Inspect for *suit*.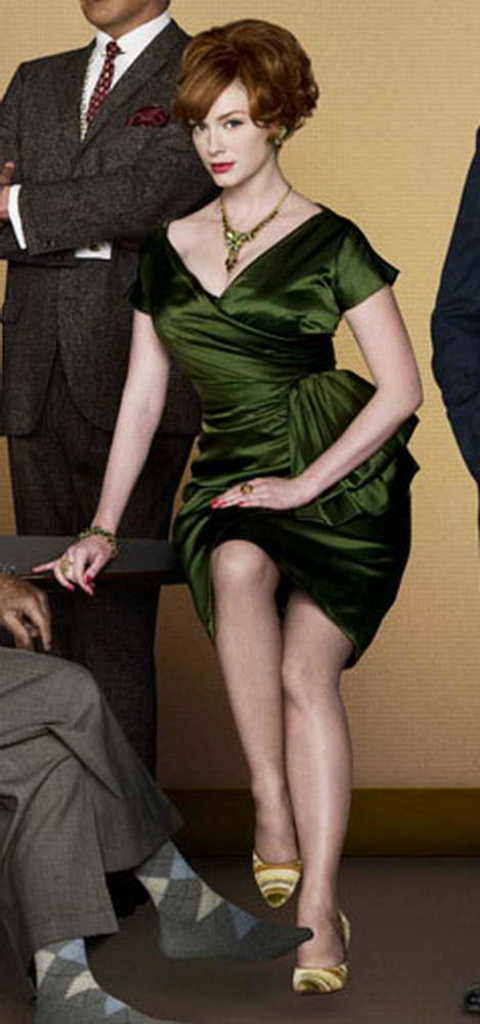
Inspection: 0,640,185,947.
